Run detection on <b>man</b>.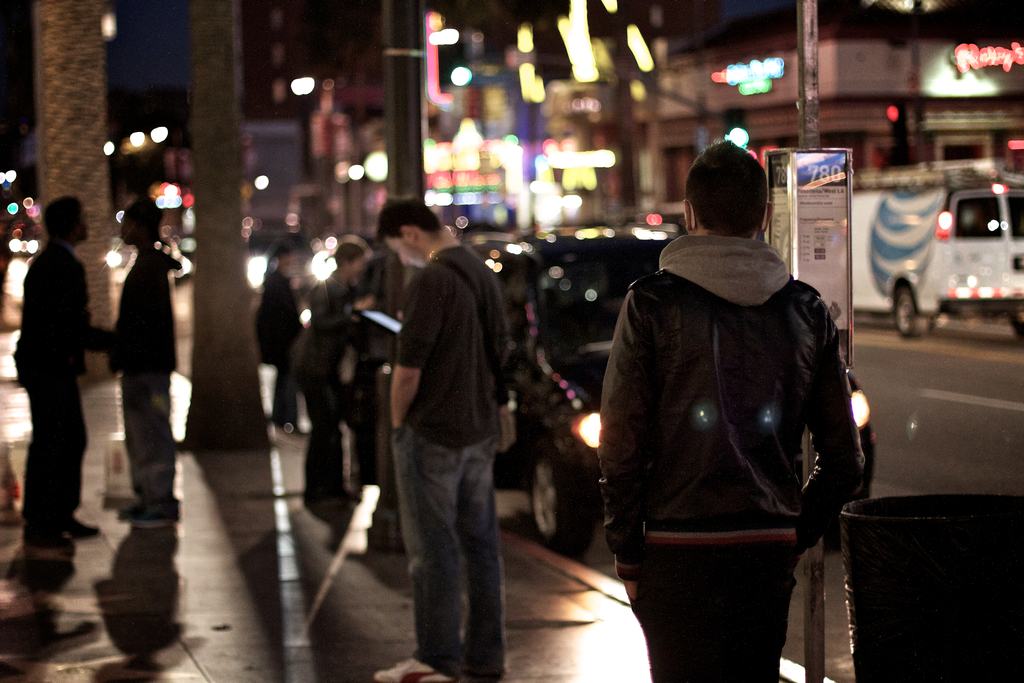
Result: box=[294, 236, 378, 513].
